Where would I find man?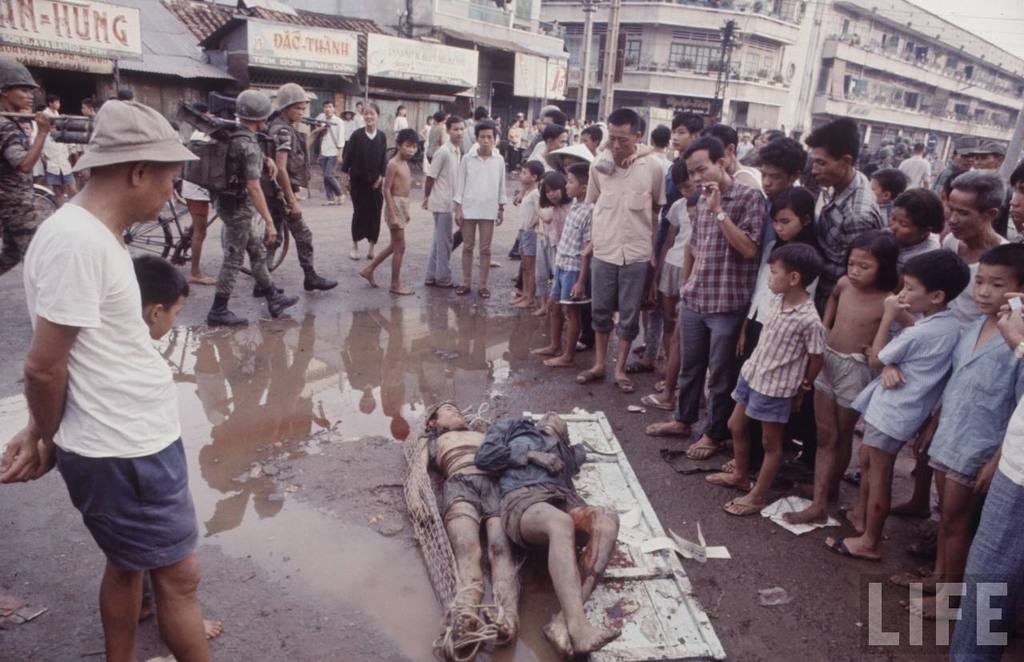
At 421,114,462,288.
